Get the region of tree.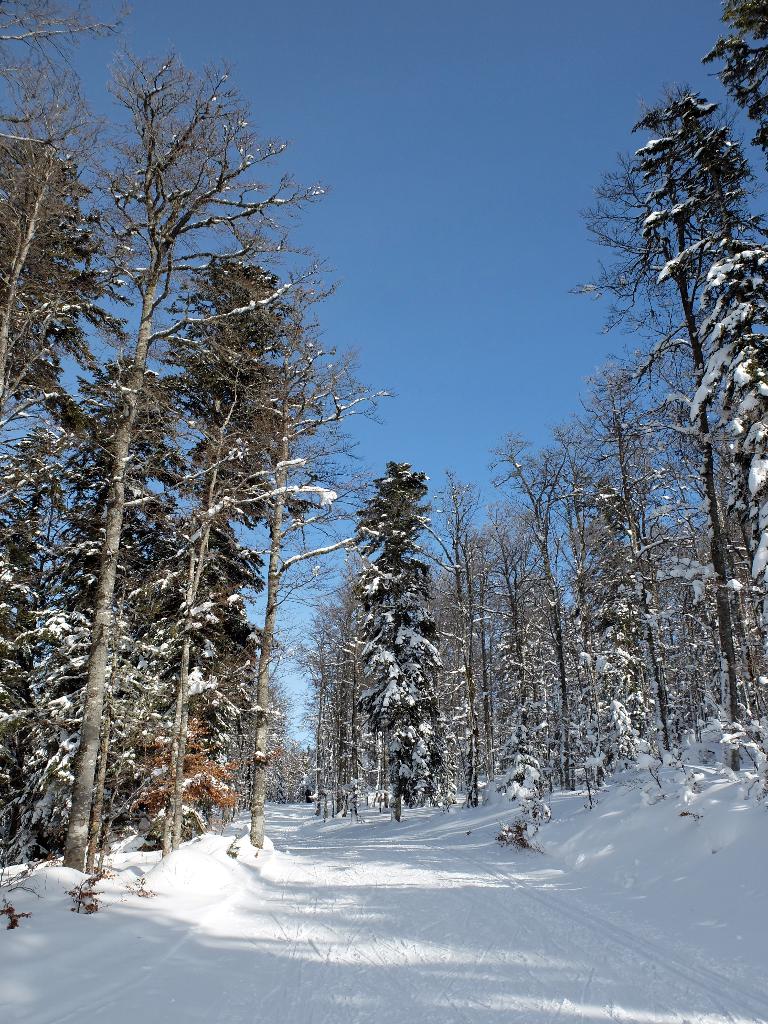
(left=569, top=294, right=701, bottom=828).
